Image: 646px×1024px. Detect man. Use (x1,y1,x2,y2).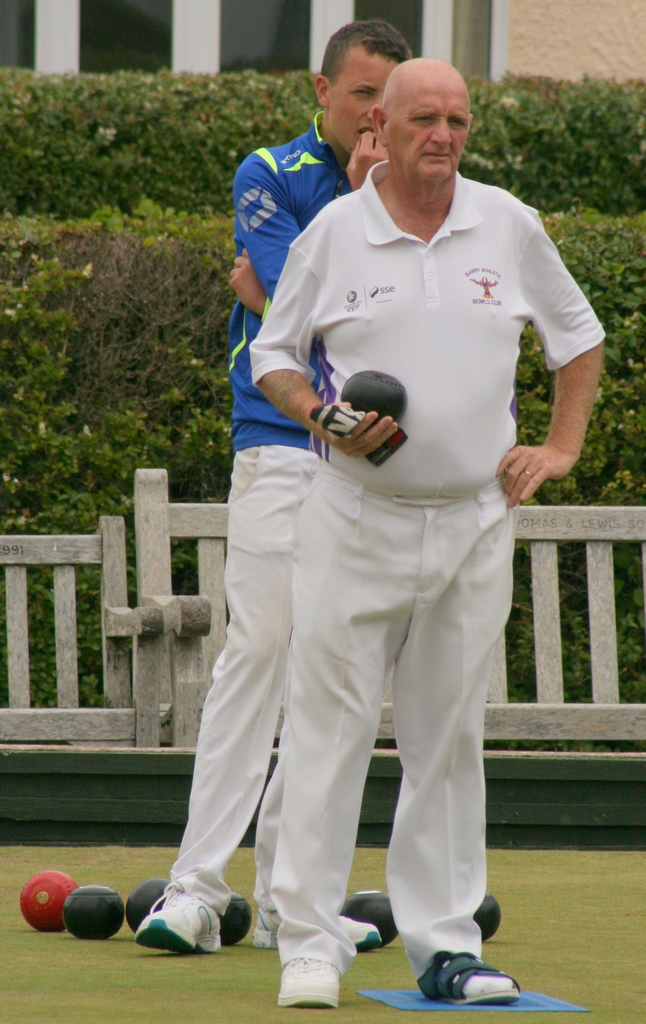
(134,16,419,957).
